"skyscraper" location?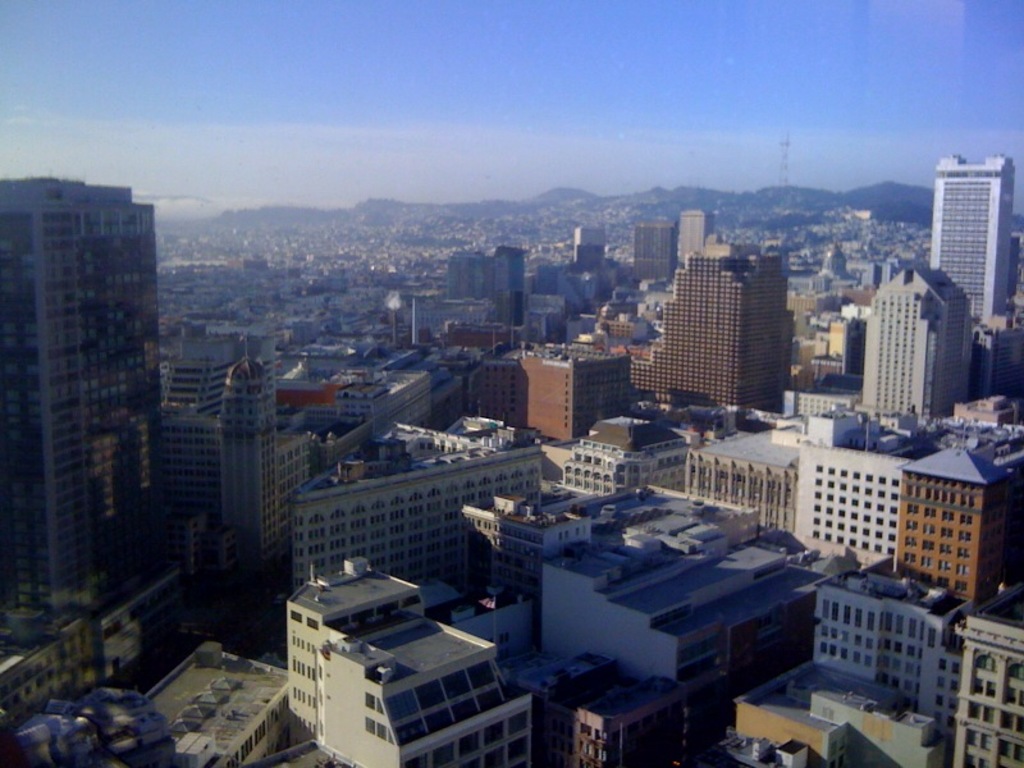
<bbox>0, 165, 201, 599</bbox>
